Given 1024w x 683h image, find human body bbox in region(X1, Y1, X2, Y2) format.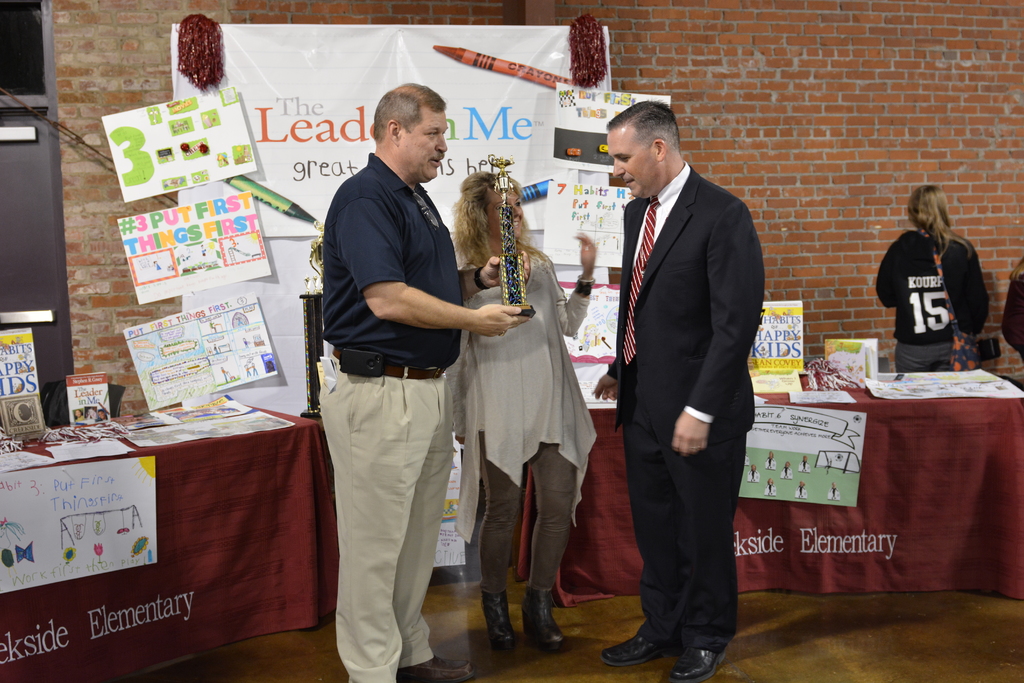
region(452, 170, 602, 659).
